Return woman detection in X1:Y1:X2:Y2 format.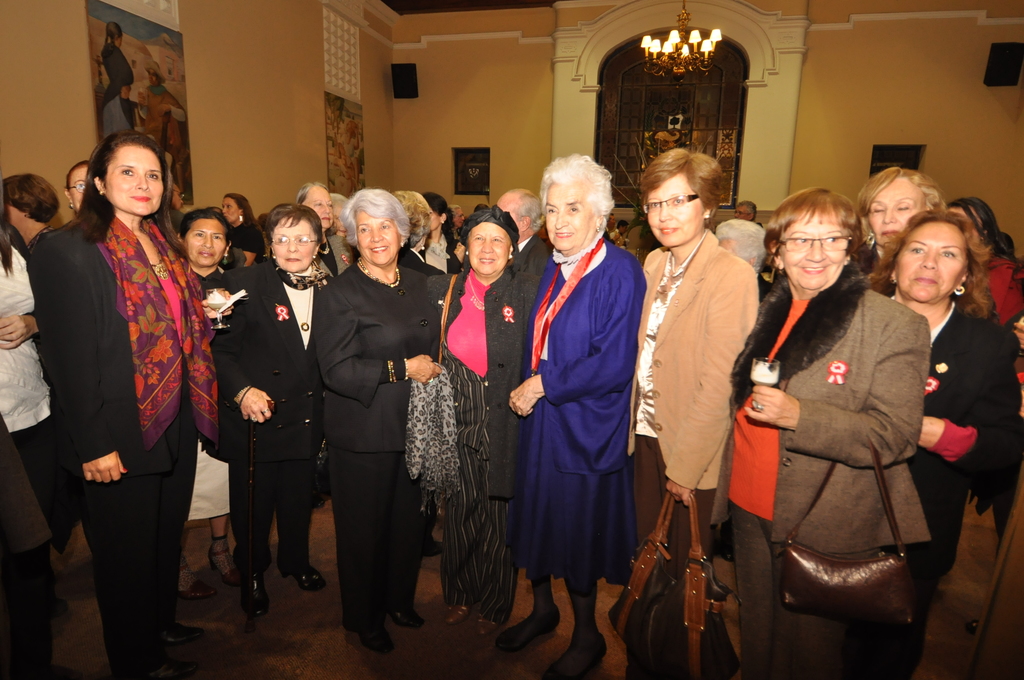
870:213:1023:623.
